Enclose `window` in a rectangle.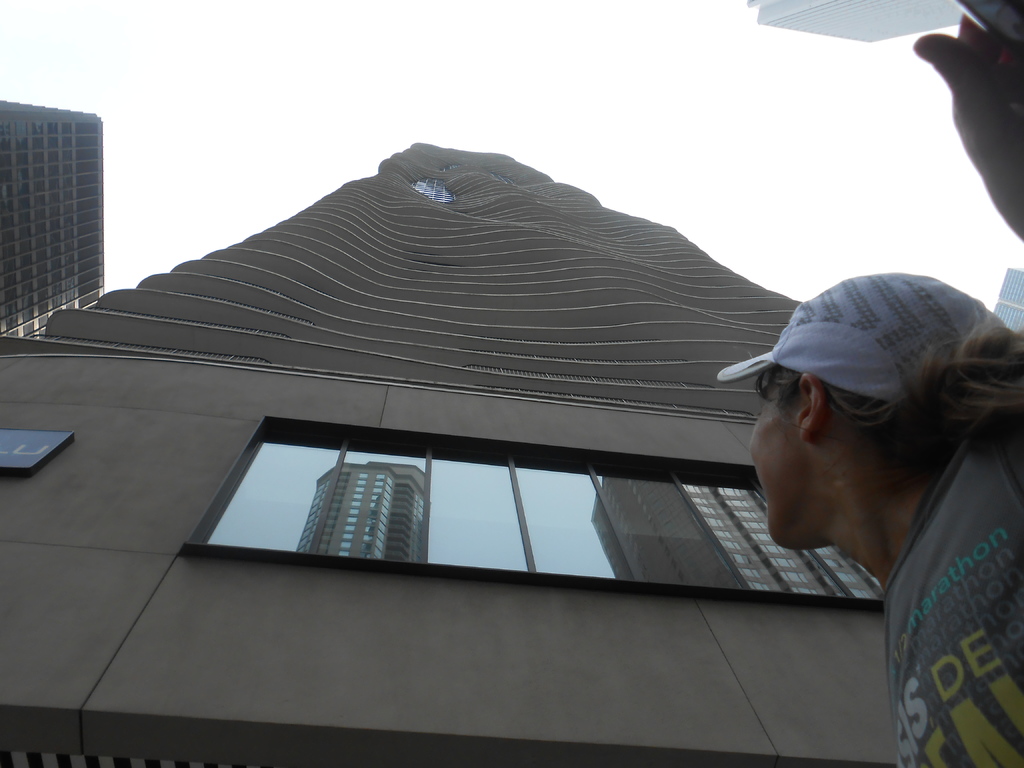
(474, 436, 890, 609).
